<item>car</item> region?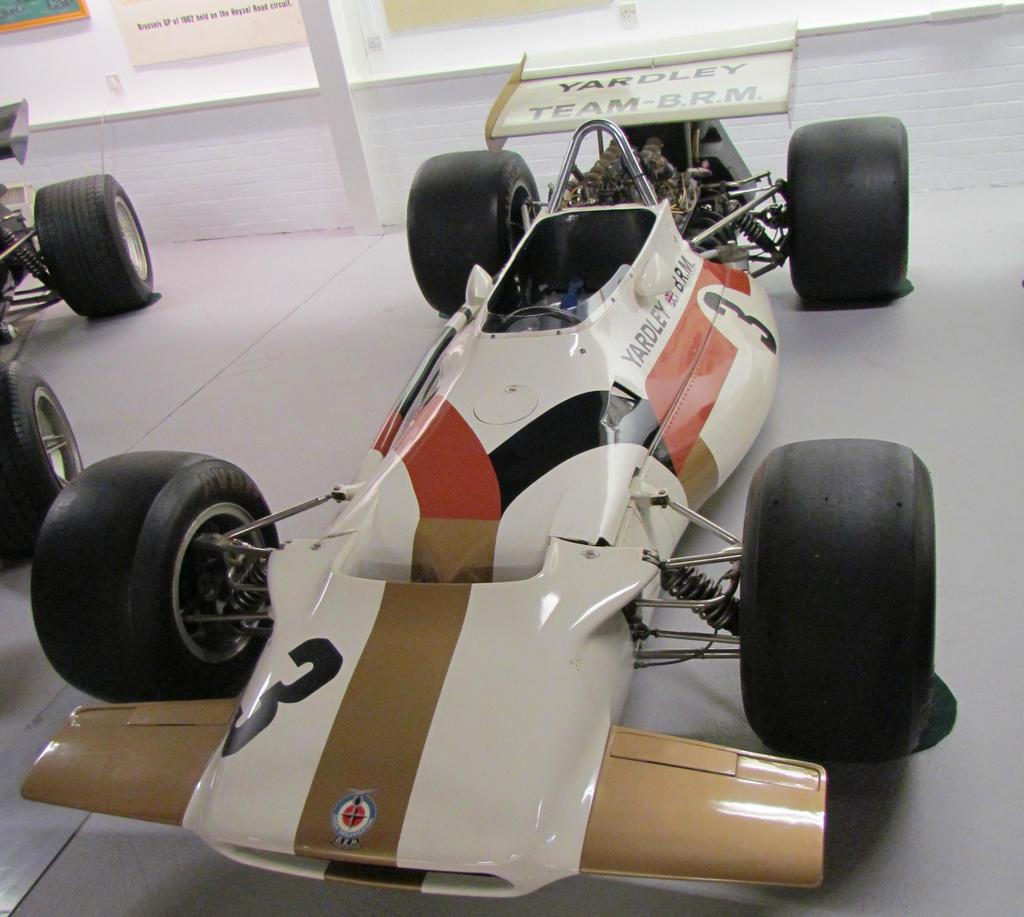
31/56/945/890
